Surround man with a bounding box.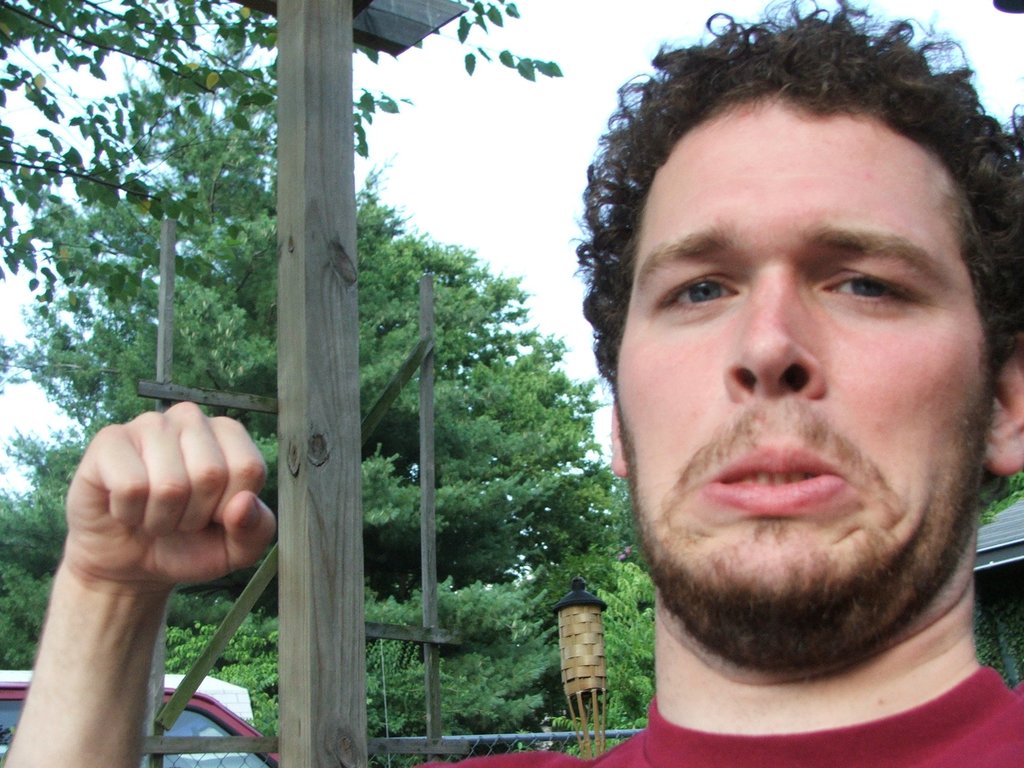
(0,0,1023,767).
